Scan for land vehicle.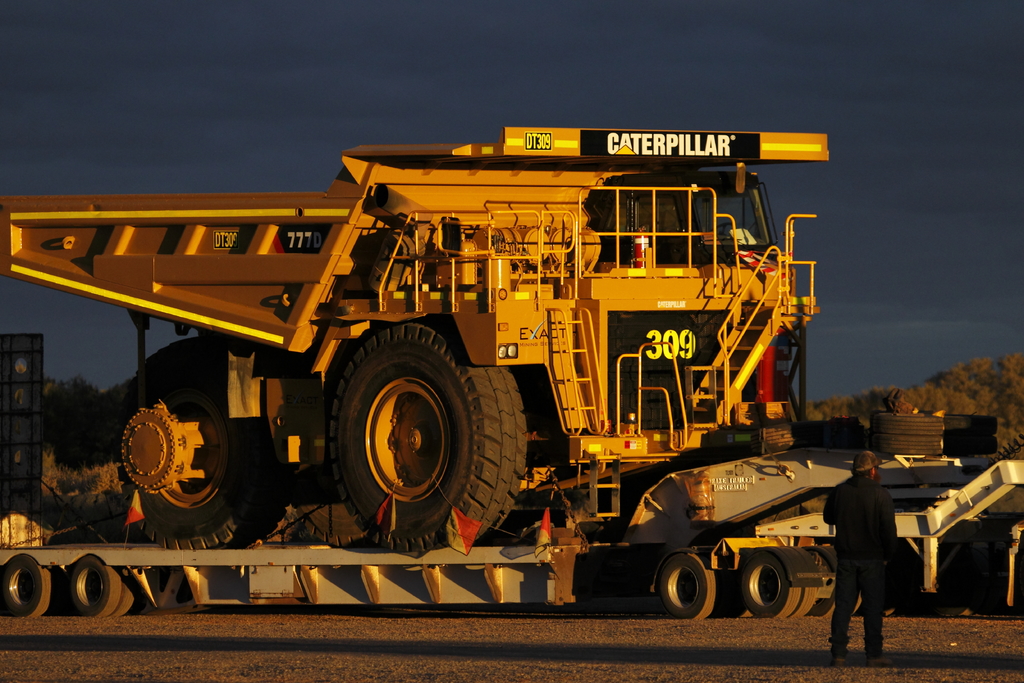
Scan result: bbox=[0, 124, 1023, 619].
